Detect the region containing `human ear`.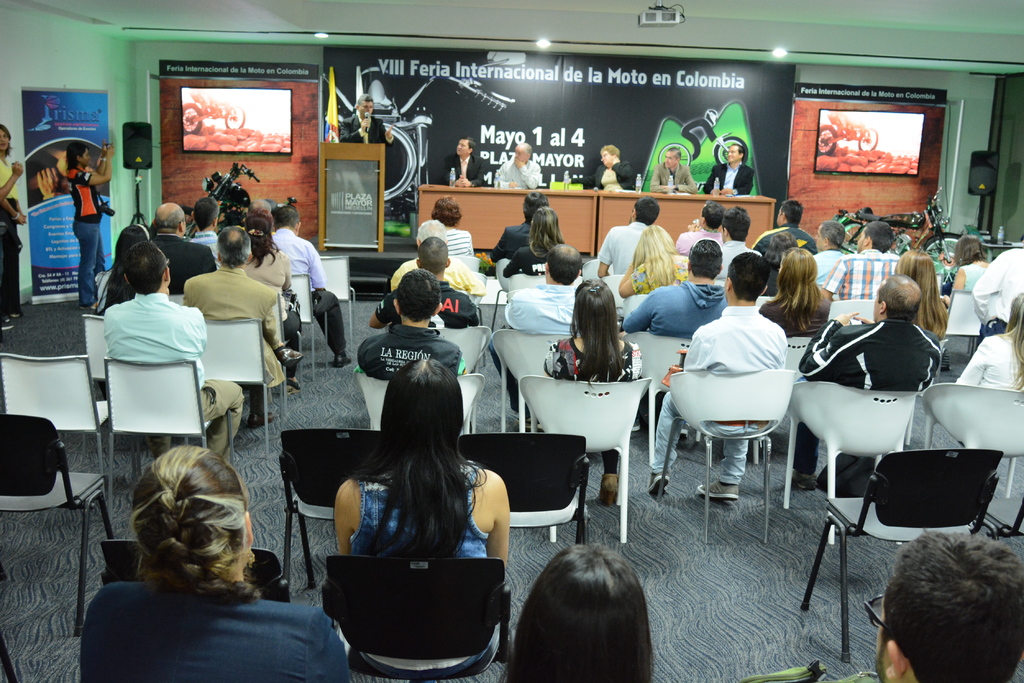
box=[77, 155, 80, 160].
